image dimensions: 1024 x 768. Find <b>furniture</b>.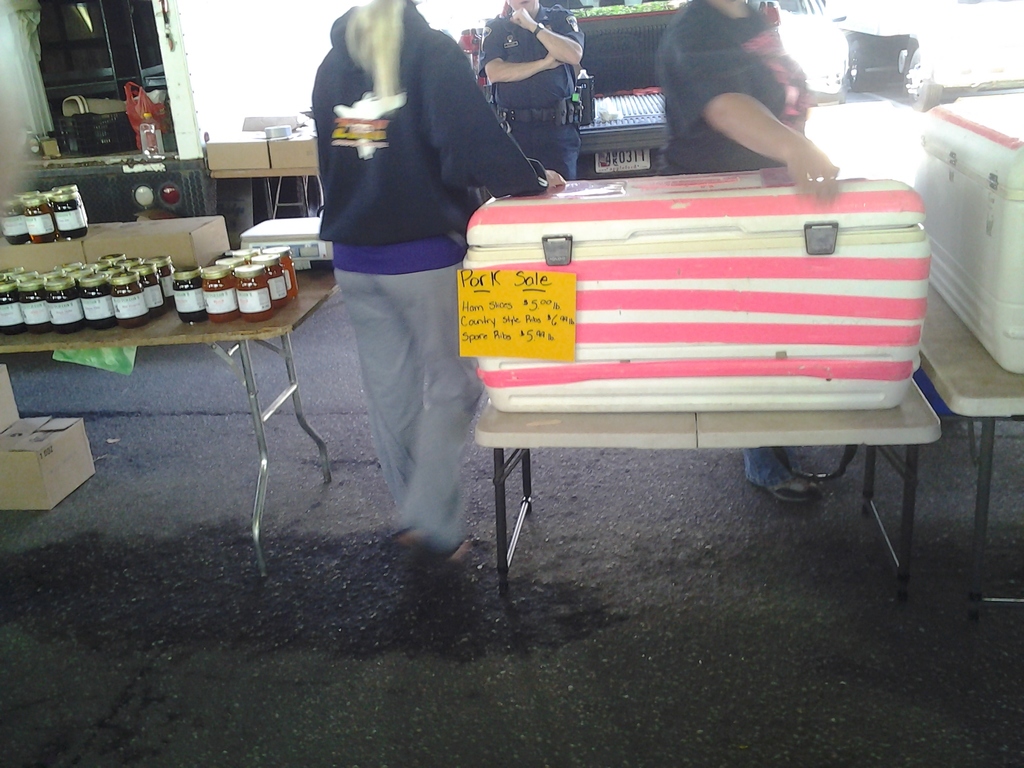
box(475, 378, 941, 582).
